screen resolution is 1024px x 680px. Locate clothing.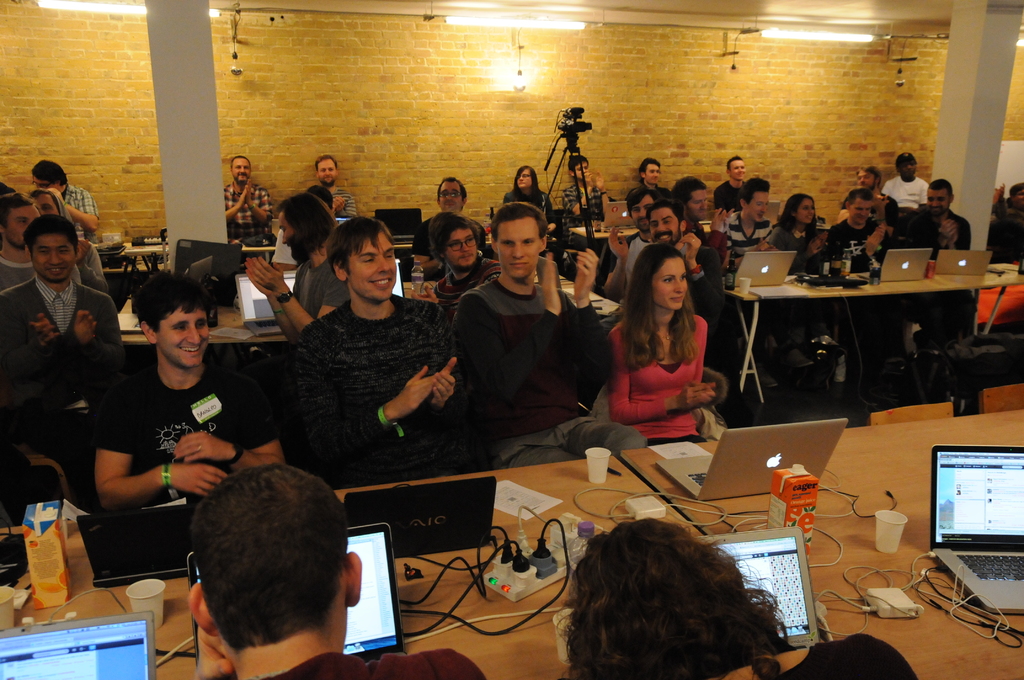
(320, 188, 356, 227).
